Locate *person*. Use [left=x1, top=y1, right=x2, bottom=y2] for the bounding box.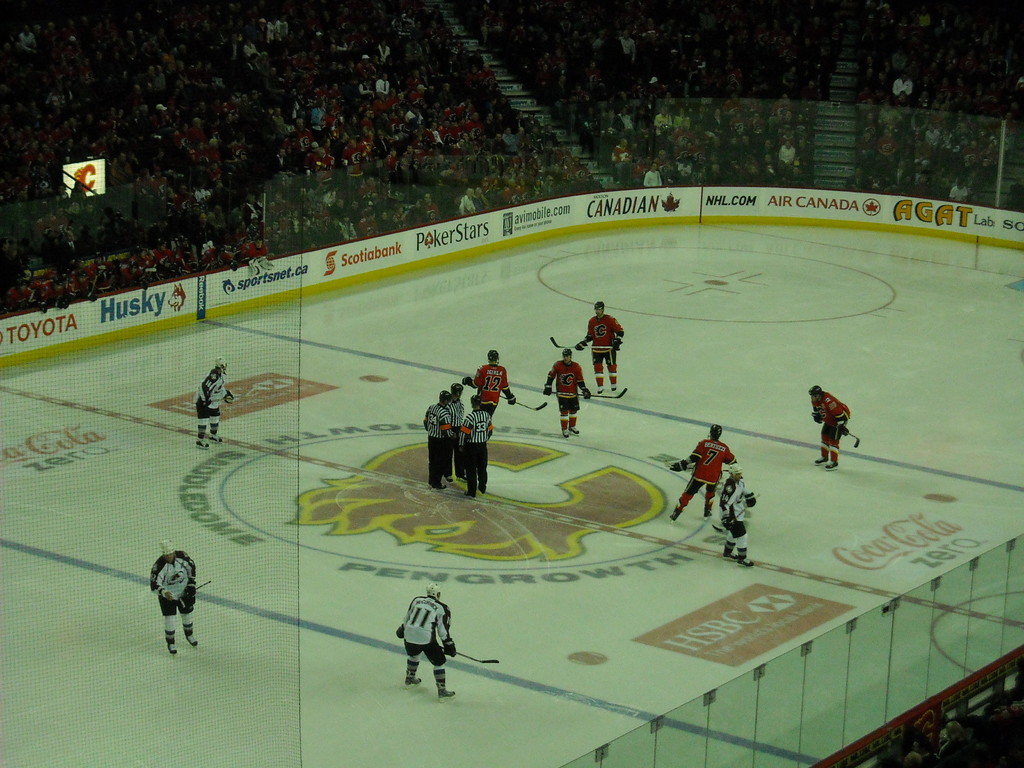
[left=812, top=383, right=852, bottom=471].
